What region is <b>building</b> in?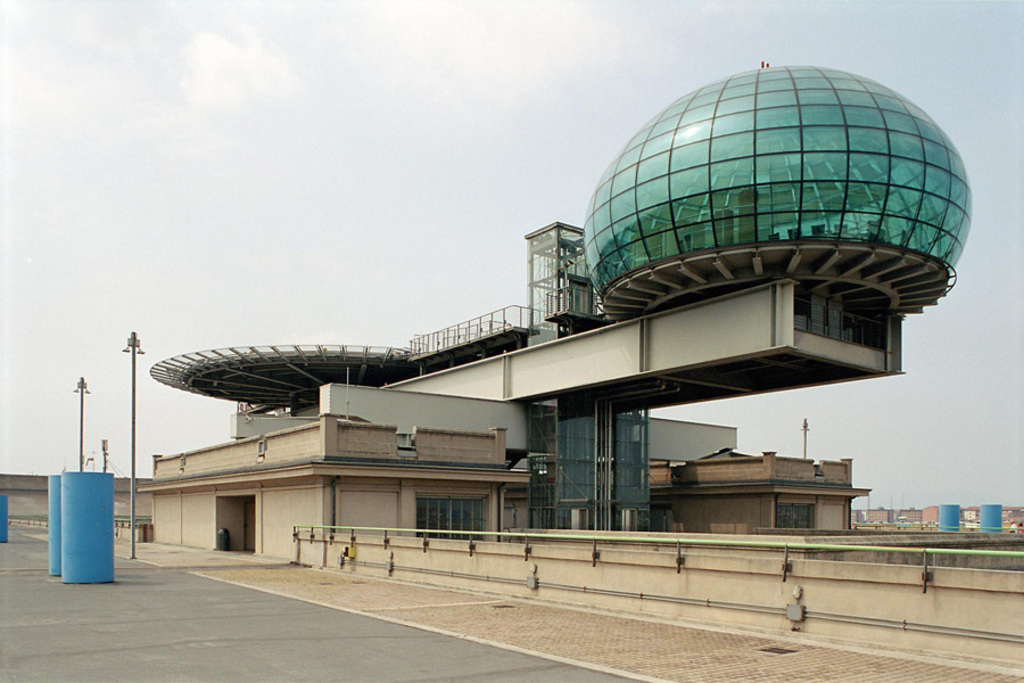
x1=163 y1=67 x2=977 y2=575.
